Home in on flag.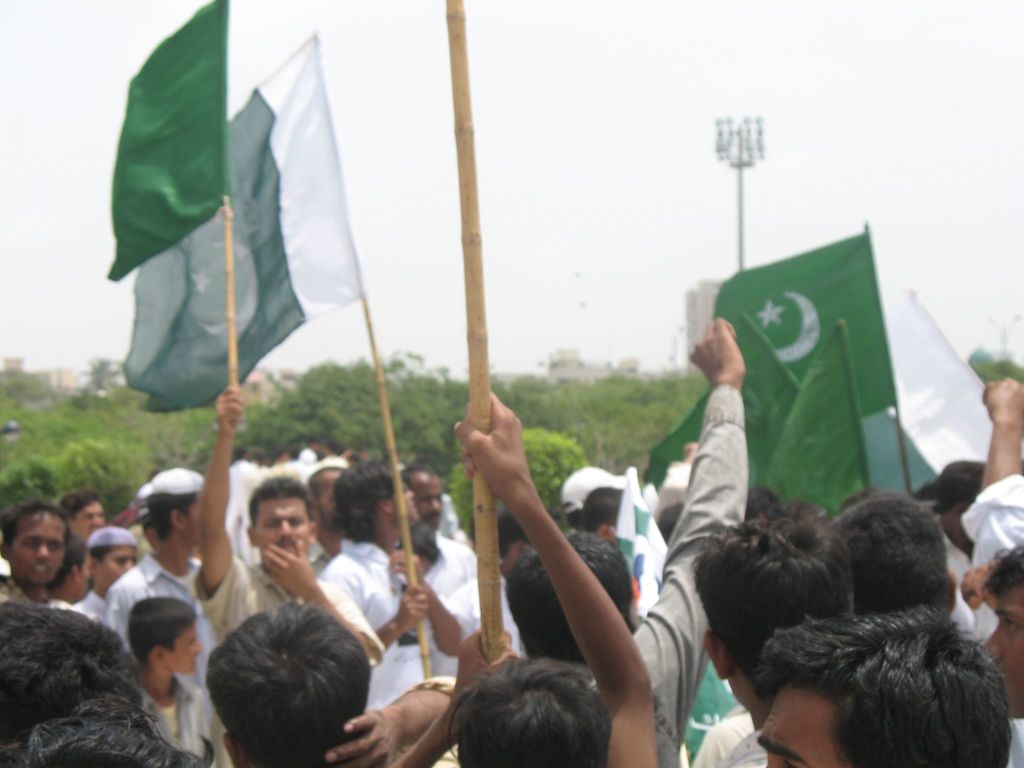
Homed in at box=[116, 31, 372, 419].
